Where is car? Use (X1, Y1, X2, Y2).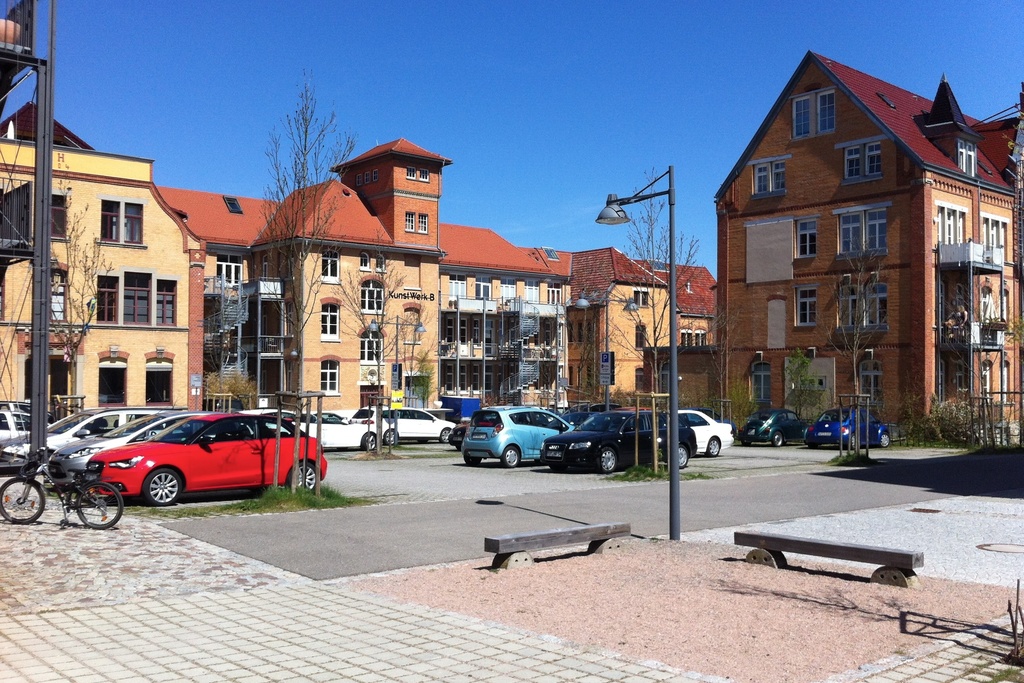
(732, 404, 811, 448).
